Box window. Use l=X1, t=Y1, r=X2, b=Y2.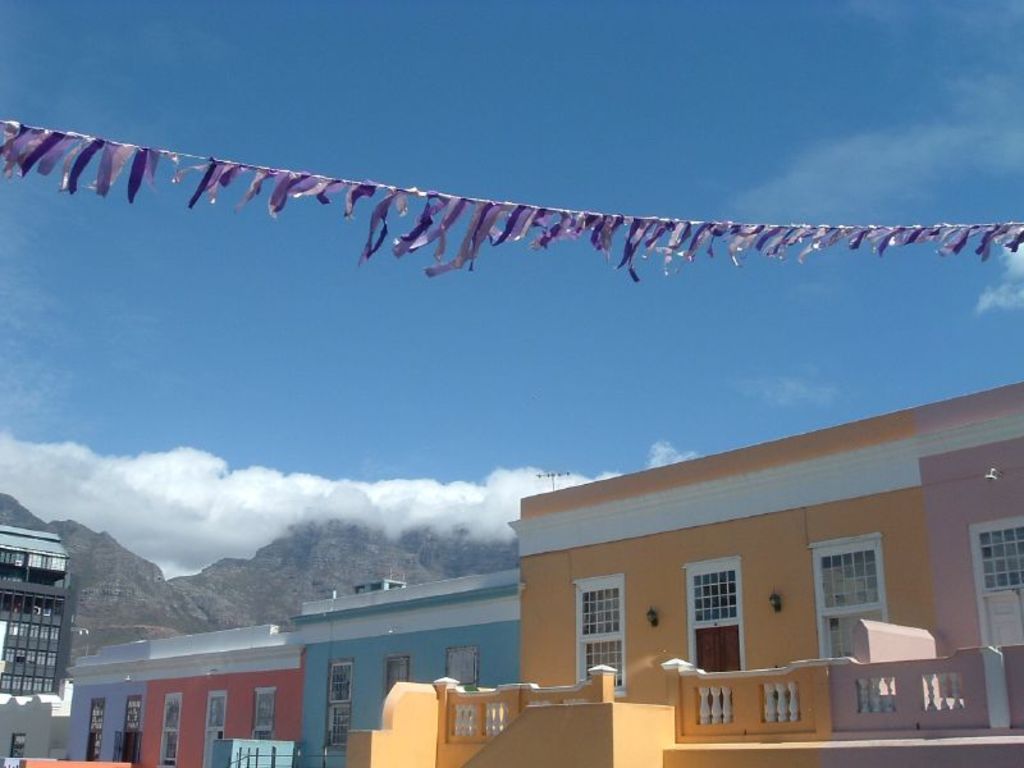
l=320, t=663, r=351, b=751.
